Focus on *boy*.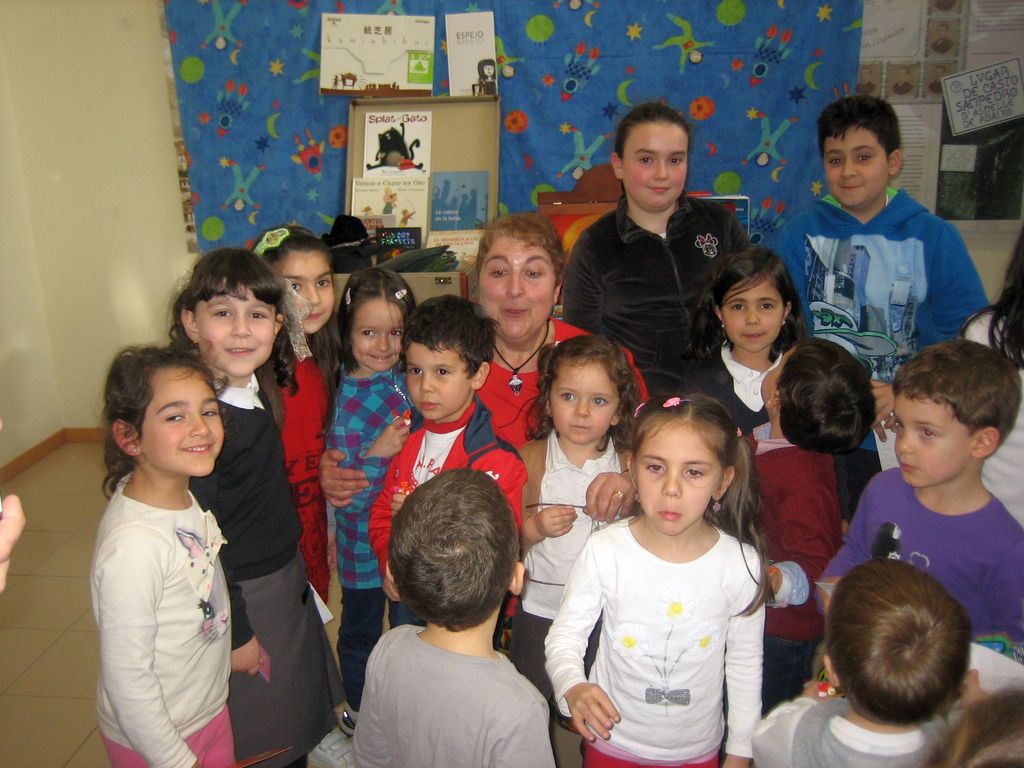
Focused at <bbox>348, 297, 541, 636</bbox>.
